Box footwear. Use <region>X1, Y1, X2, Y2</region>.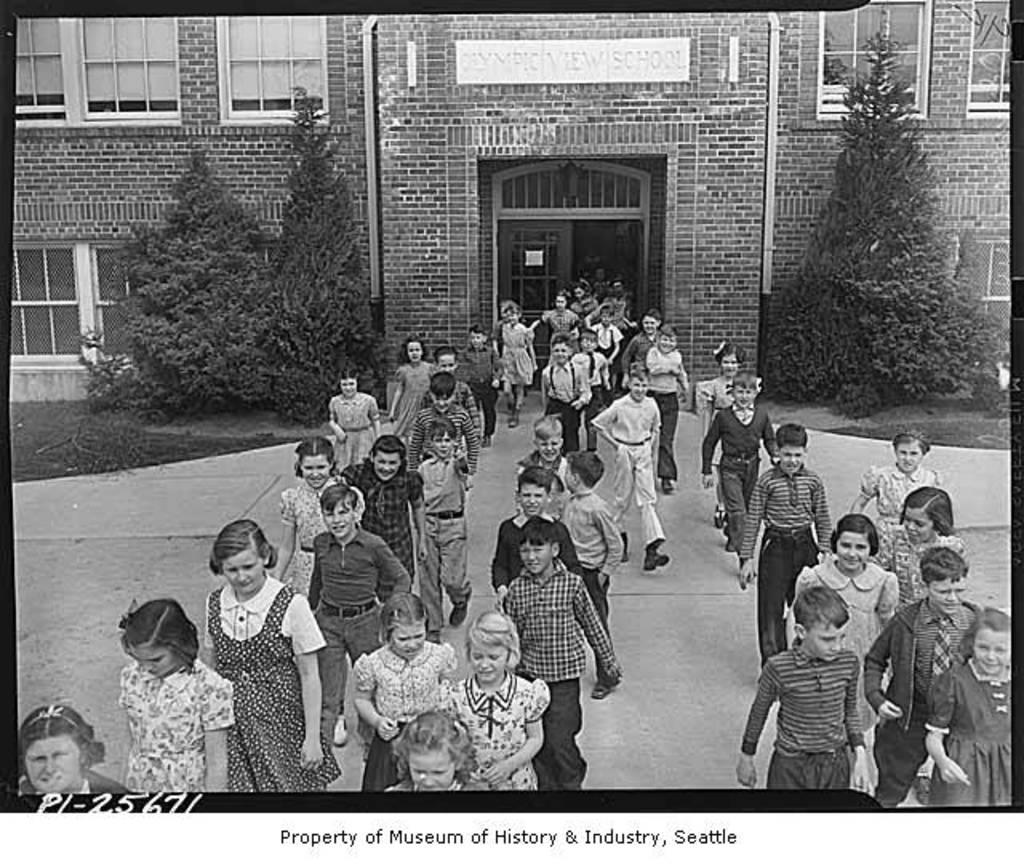
<region>450, 587, 470, 629</region>.
